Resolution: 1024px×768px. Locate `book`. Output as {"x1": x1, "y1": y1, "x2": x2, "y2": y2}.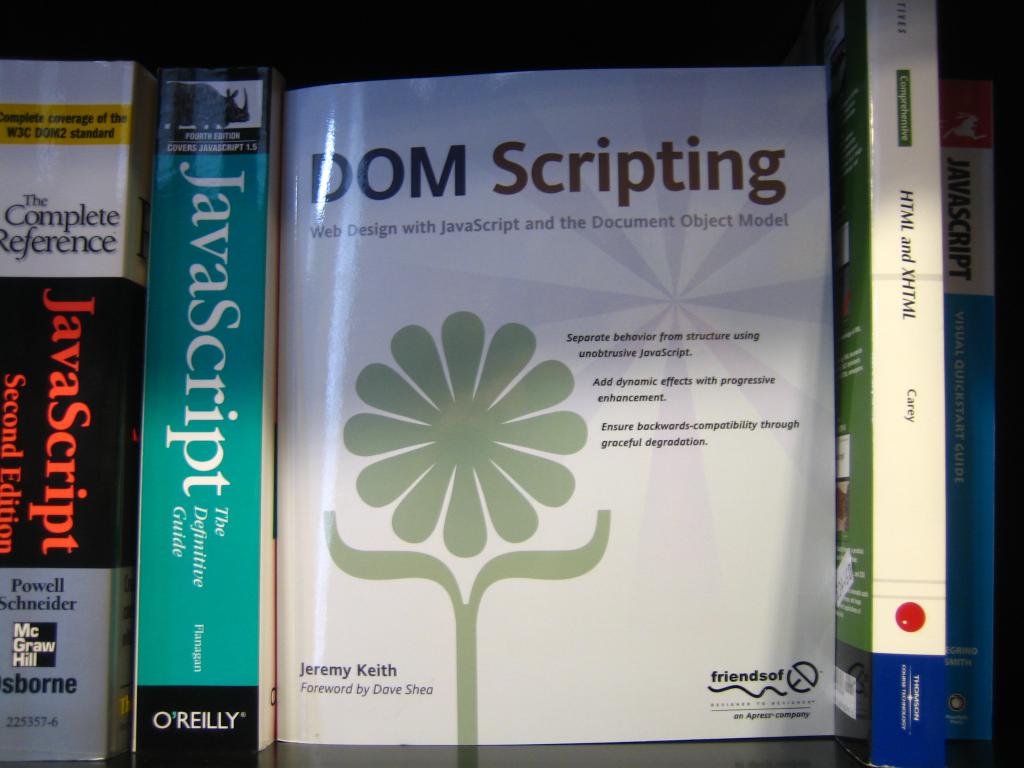
{"x1": 274, "y1": 64, "x2": 838, "y2": 740}.
